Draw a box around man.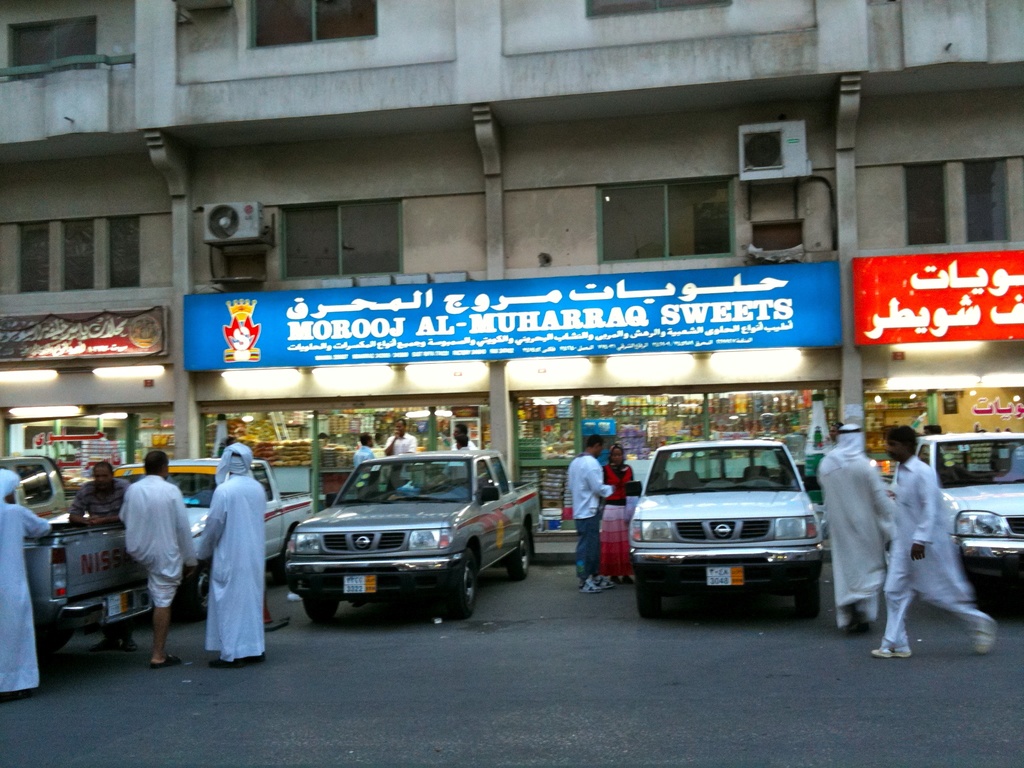
region(386, 421, 422, 455).
